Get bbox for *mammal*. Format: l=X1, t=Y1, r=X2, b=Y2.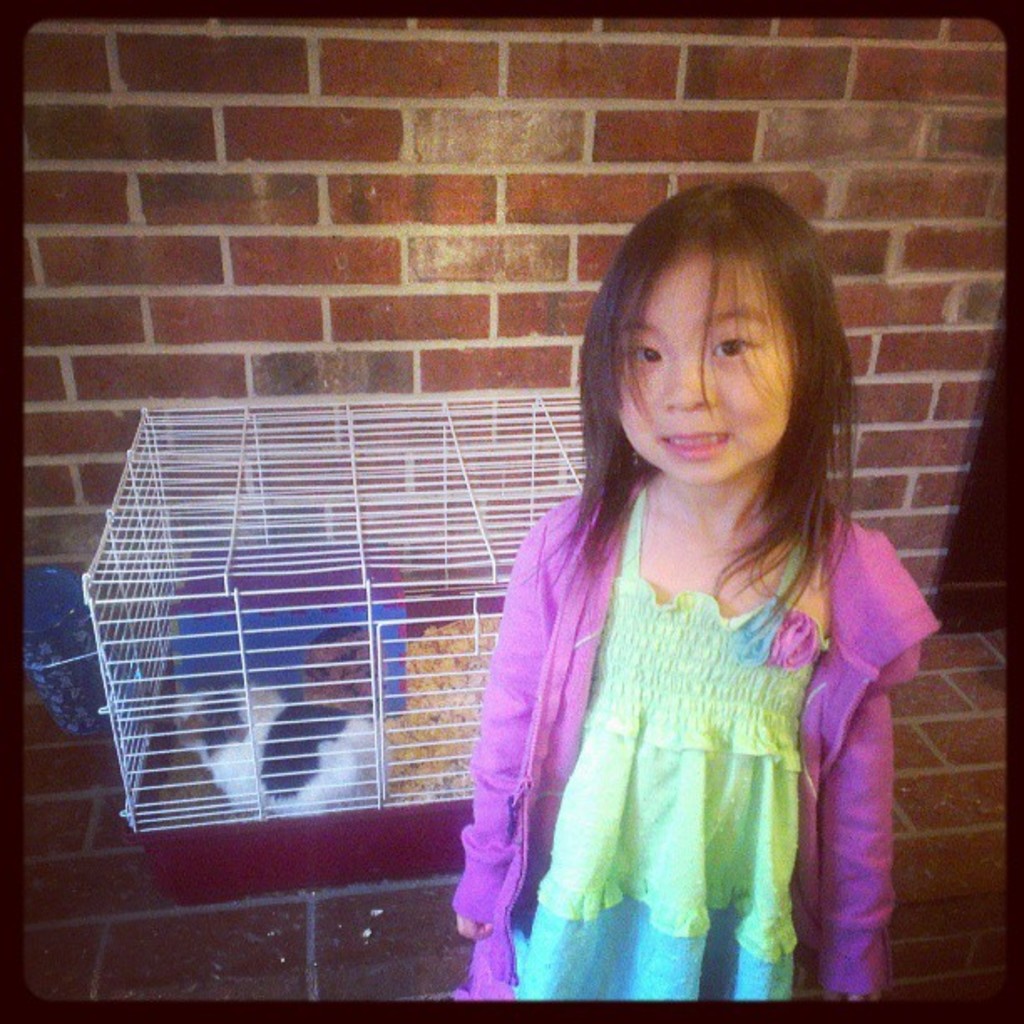
l=435, t=136, r=957, b=1004.
